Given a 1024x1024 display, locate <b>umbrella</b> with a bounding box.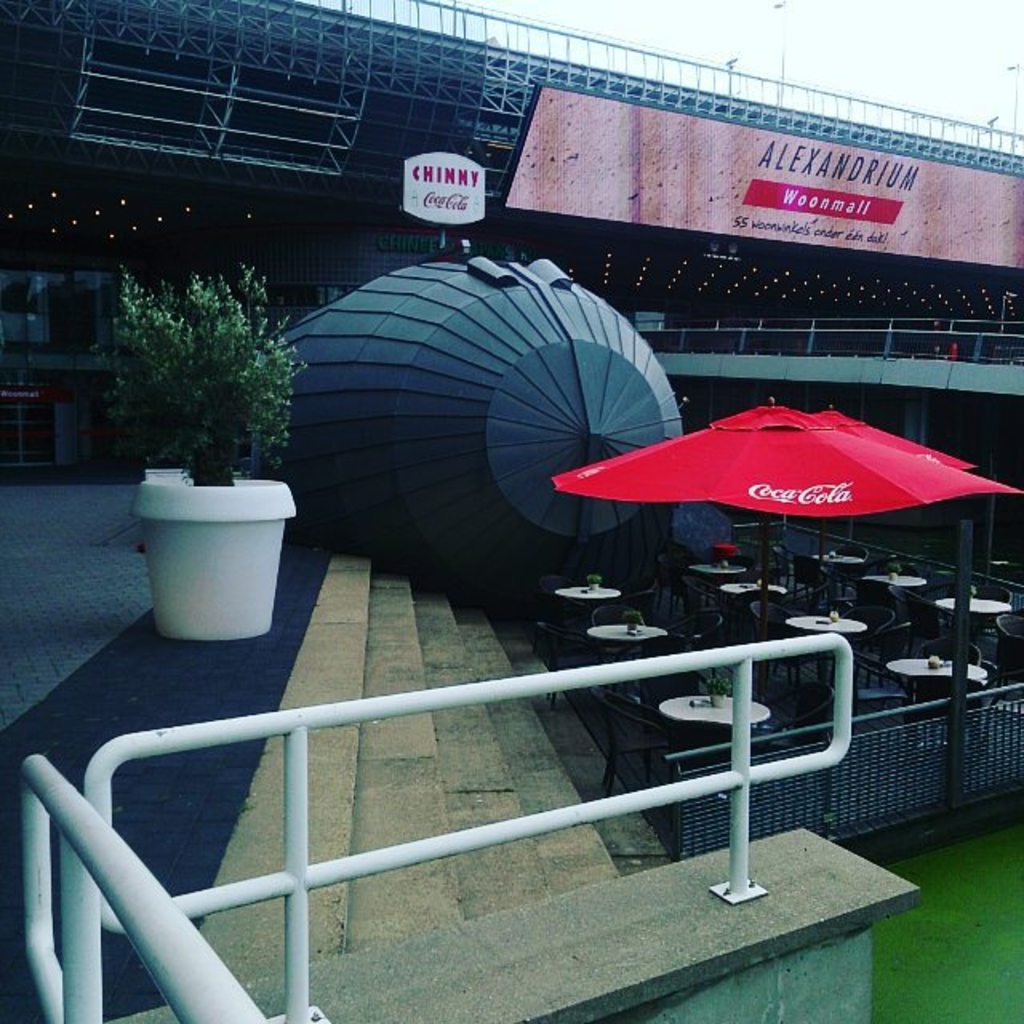
Located: [x1=555, y1=398, x2=1016, y2=694].
